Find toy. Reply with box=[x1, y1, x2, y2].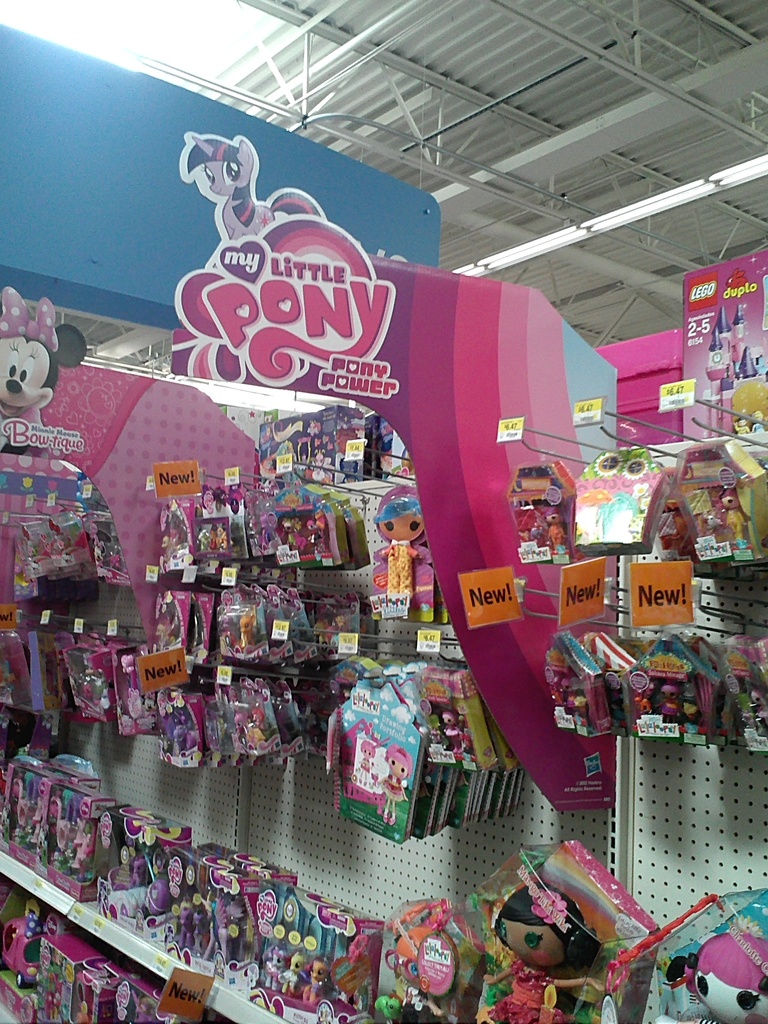
box=[367, 497, 424, 609].
